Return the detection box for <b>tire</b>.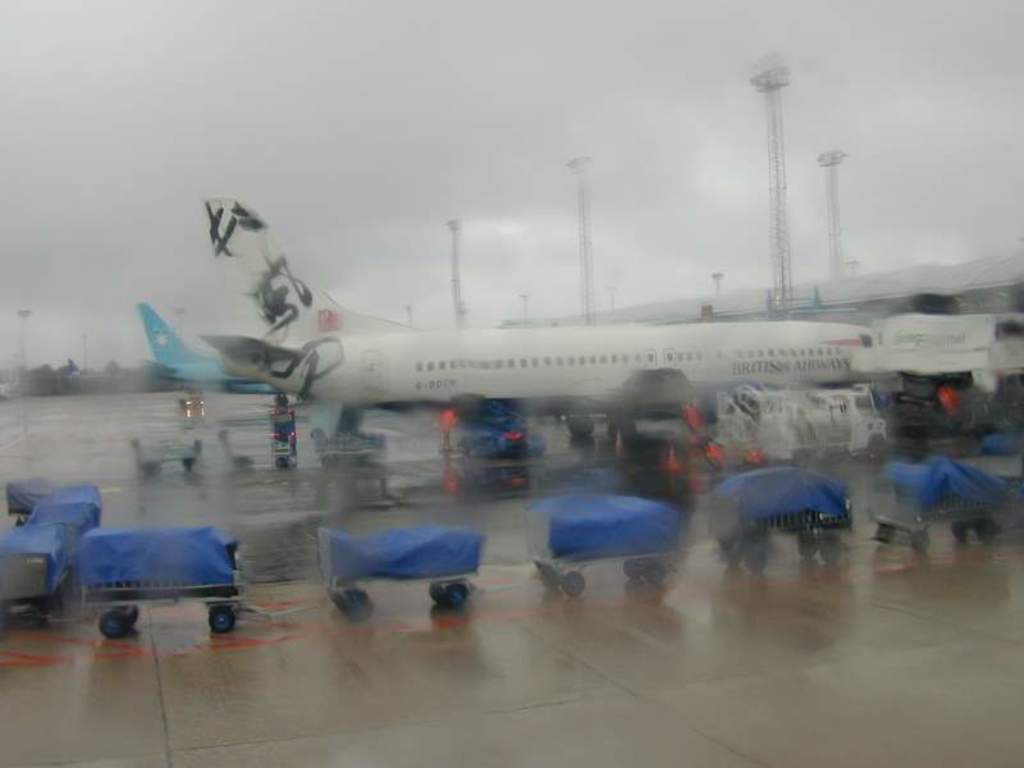
[864, 433, 886, 460].
